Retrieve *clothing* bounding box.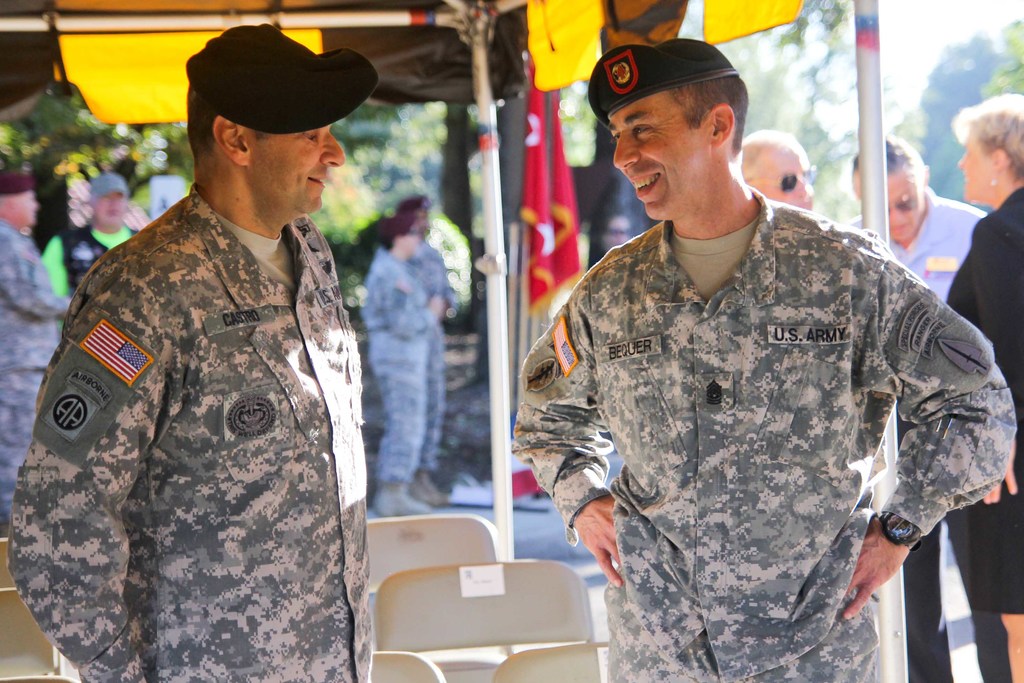
Bounding box: pyautogui.locateOnScreen(503, 210, 1020, 682).
